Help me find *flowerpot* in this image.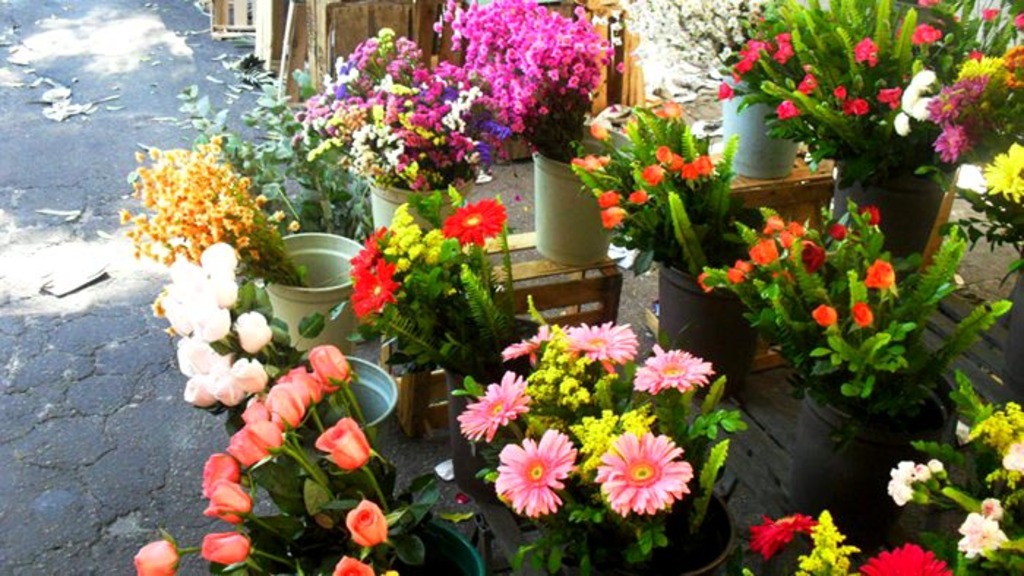
Found it: box(369, 174, 475, 232).
